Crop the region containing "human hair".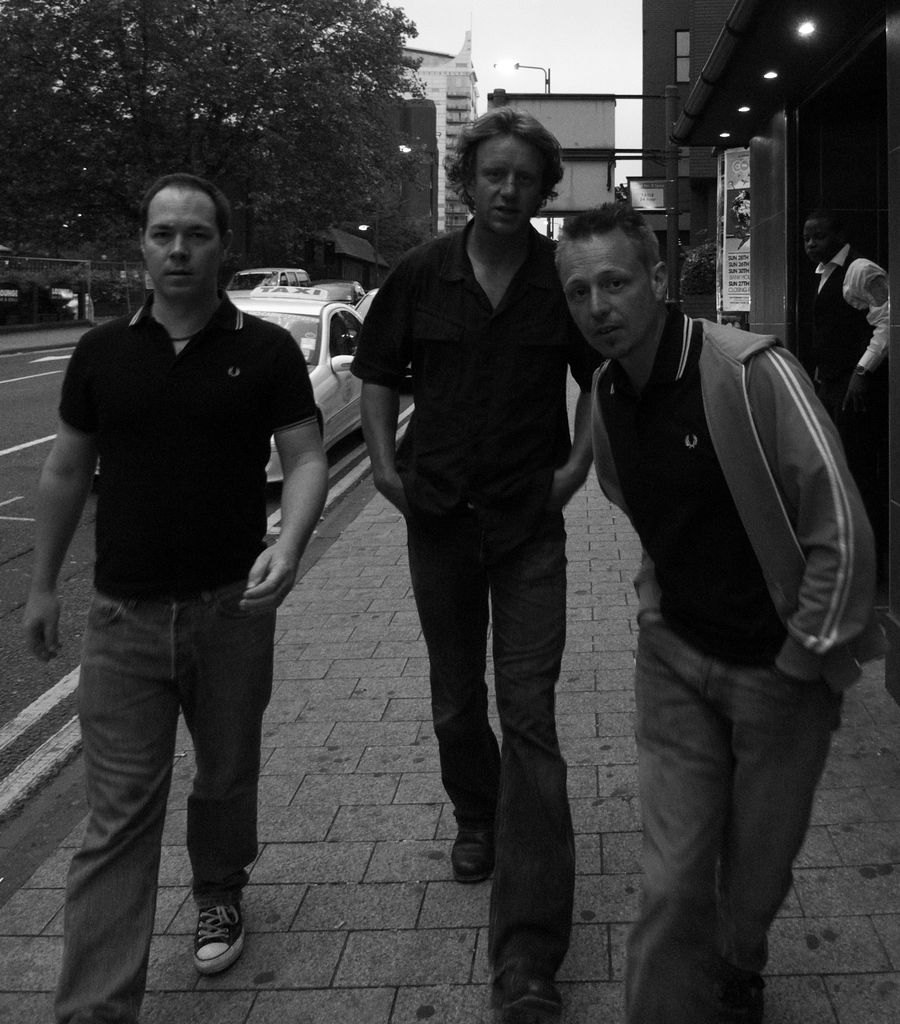
Crop region: {"x1": 541, "y1": 198, "x2": 660, "y2": 280}.
